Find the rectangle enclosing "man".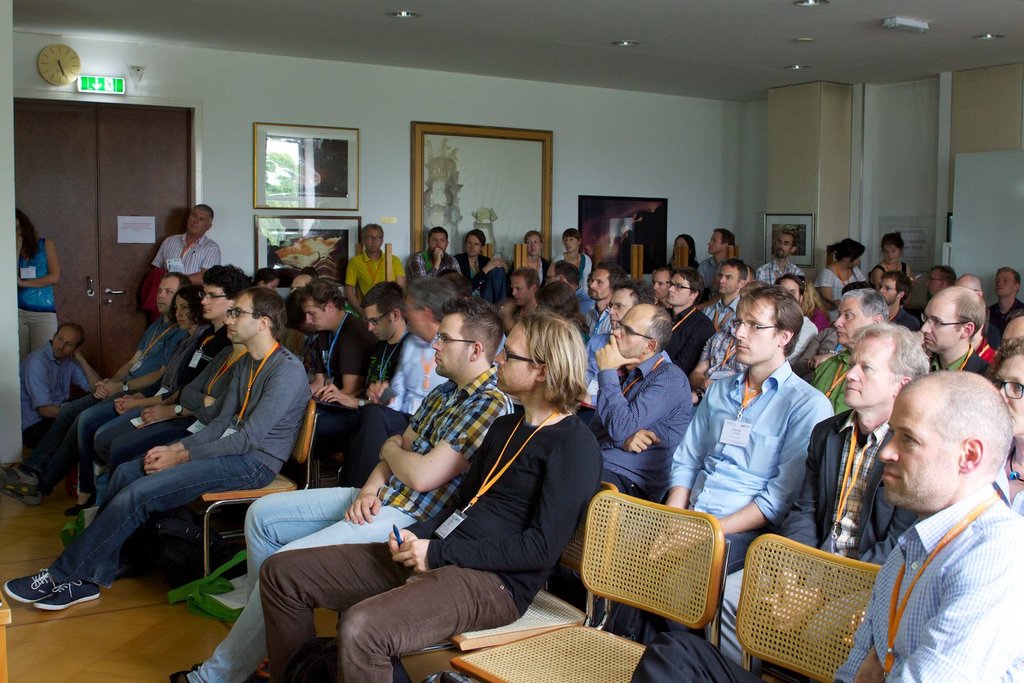
bbox=(319, 277, 460, 488).
